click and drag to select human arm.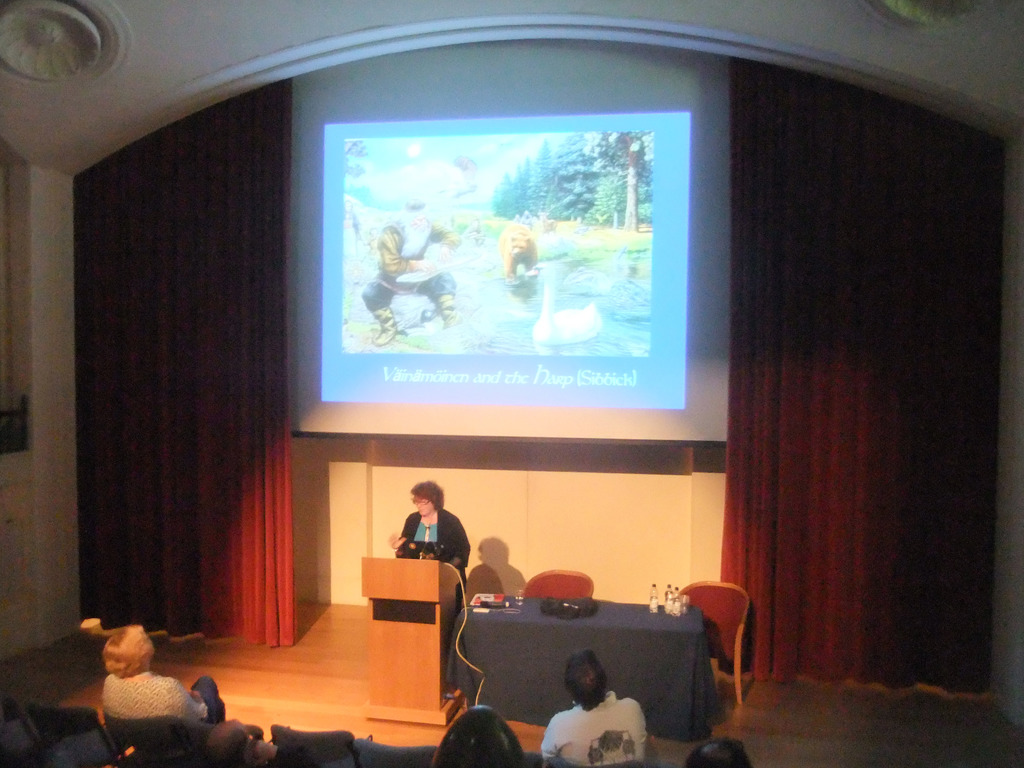
Selection: locate(446, 511, 479, 569).
